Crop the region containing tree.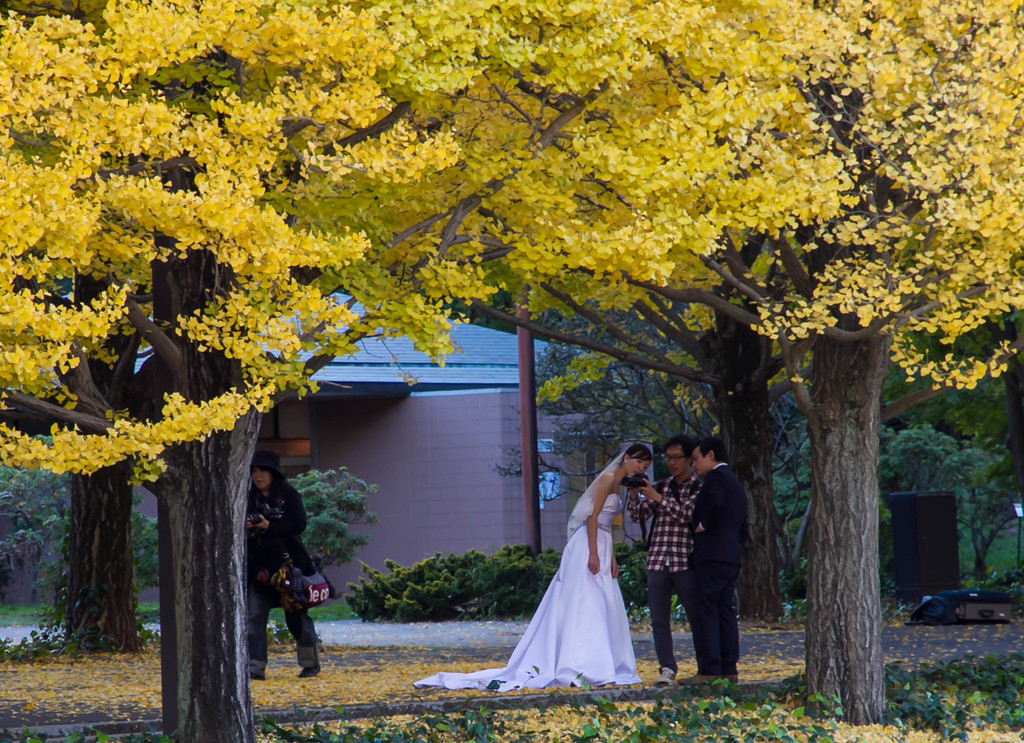
Crop region: (left=0, top=0, right=716, bottom=742).
